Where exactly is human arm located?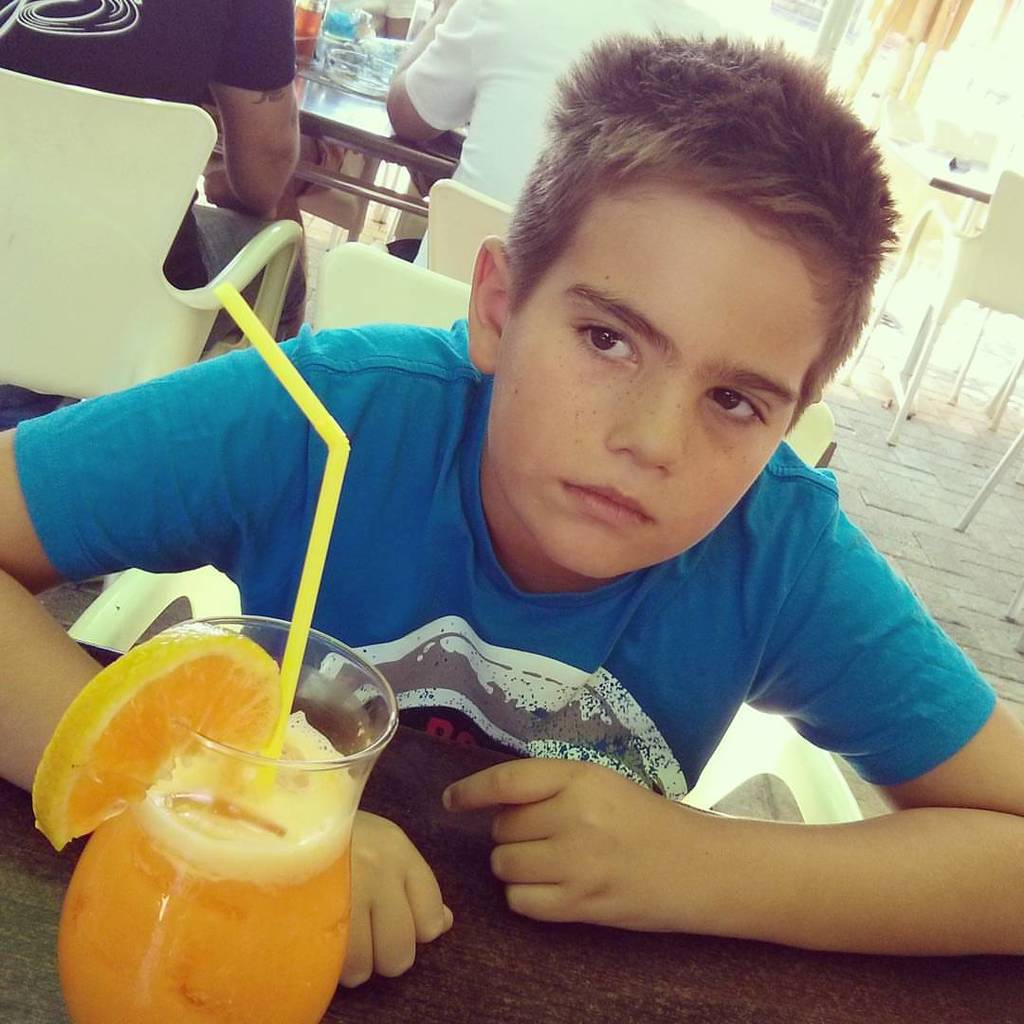
Its bounding box is 0, 331, 466, 987.
